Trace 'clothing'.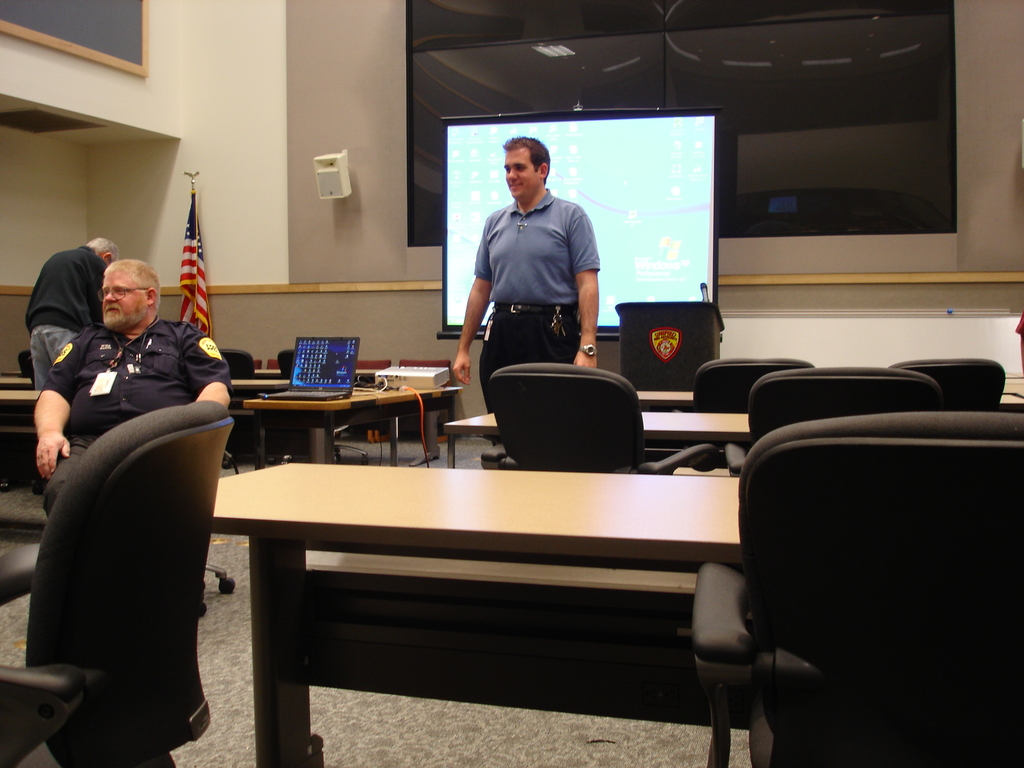
Traced to detection(35, 316, 236, 522).
